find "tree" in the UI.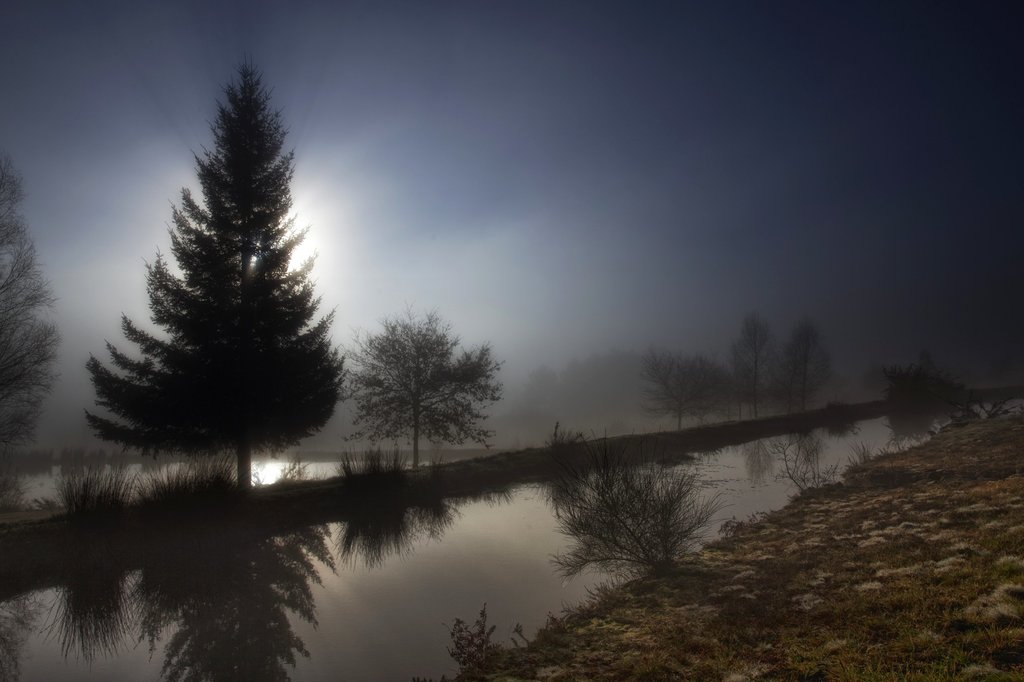
UI element at {"left": 85, "top": 61, "right": 347, "bottom": 498}.
